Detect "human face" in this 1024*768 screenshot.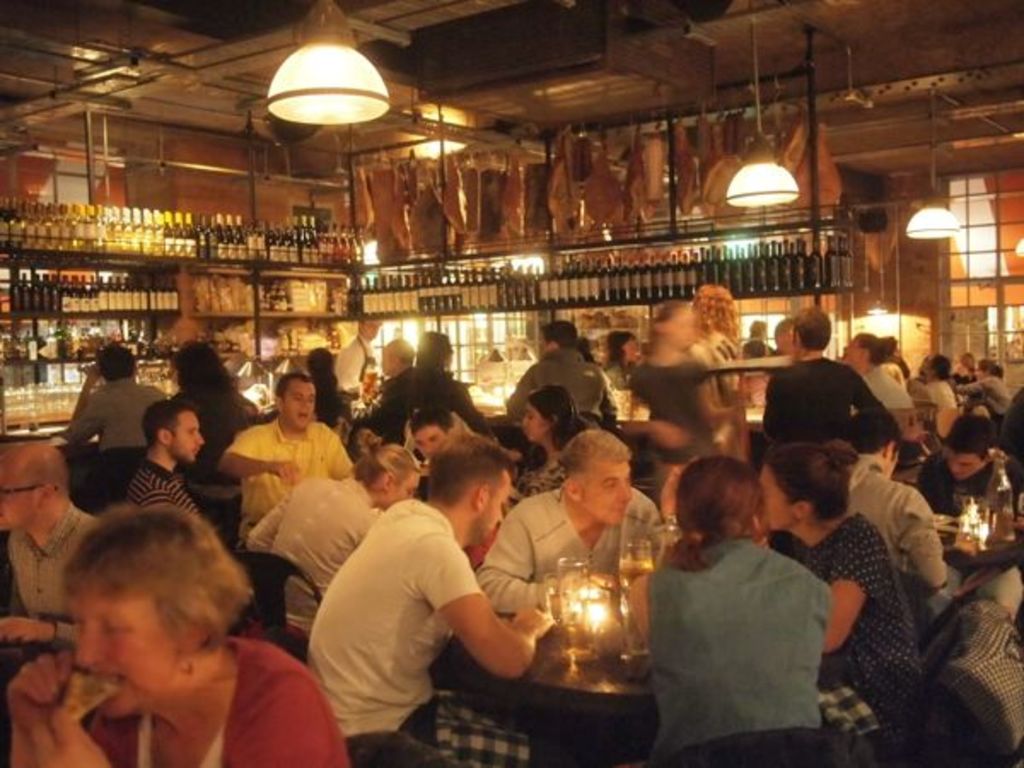
Detection: 391 456 416 502.
